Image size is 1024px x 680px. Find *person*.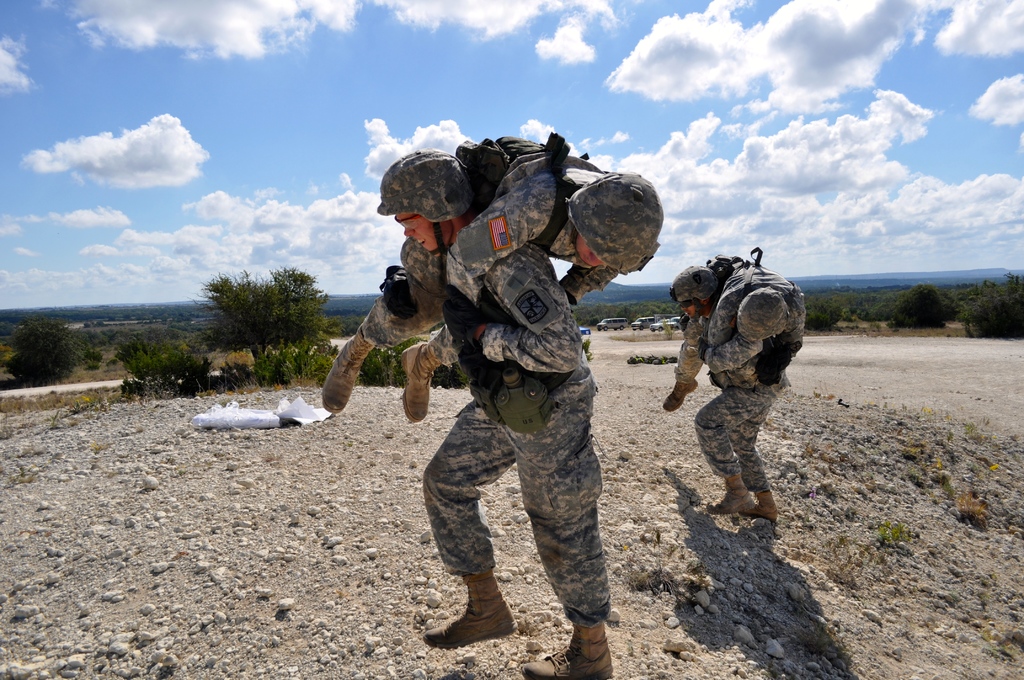
detection(312, 127, 687, 424).
